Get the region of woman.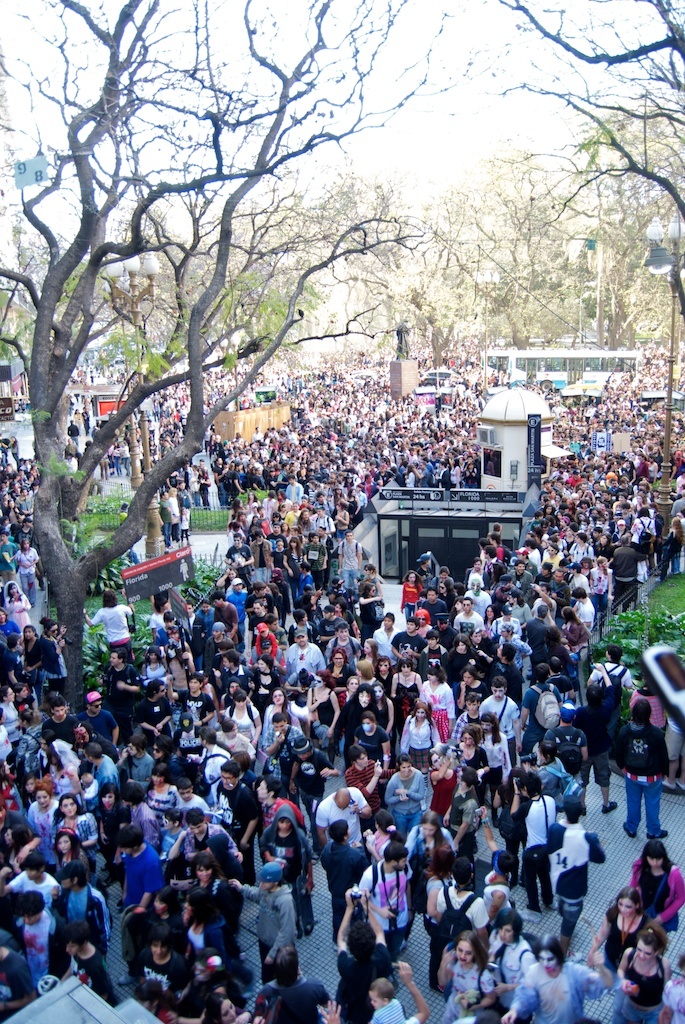
<region>347, 713, 395, 770</region>.
